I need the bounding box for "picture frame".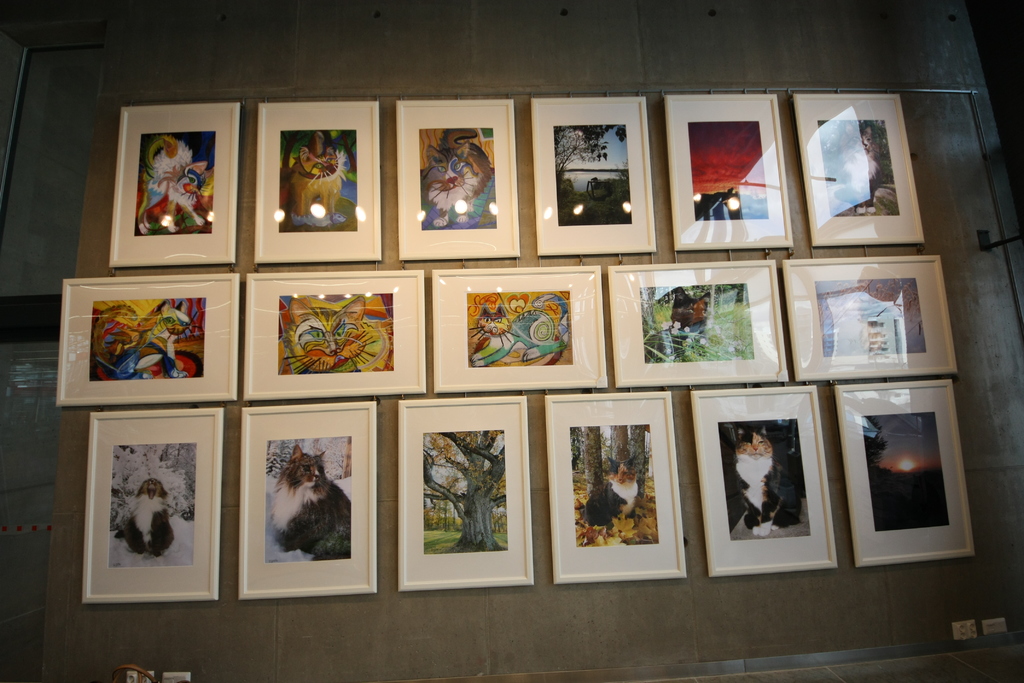
Here it is: bbox(785, 252, 957, 379).
